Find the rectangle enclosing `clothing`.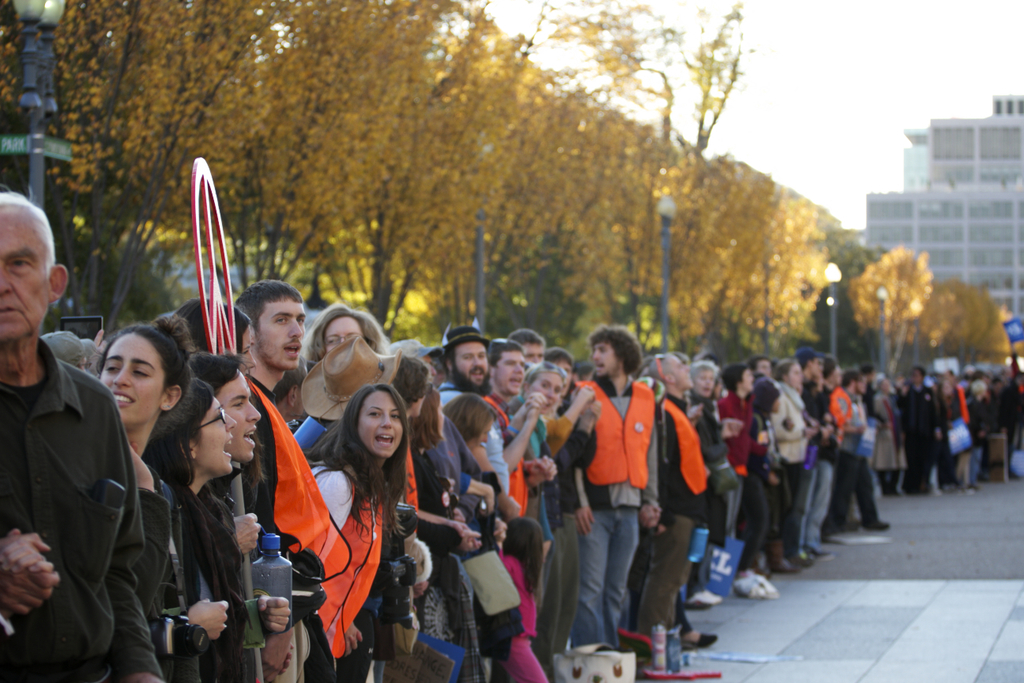
x1=717, y1=404, x2=755, y2=580.
